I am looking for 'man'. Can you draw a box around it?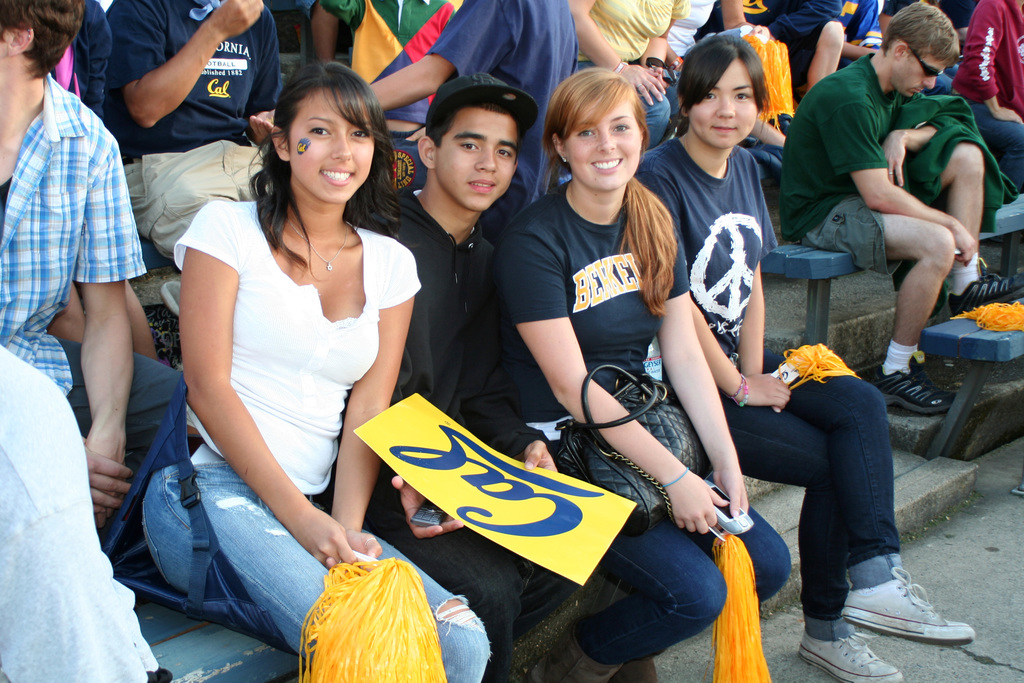
Sure, the bounding box is 246/0/581/217.
